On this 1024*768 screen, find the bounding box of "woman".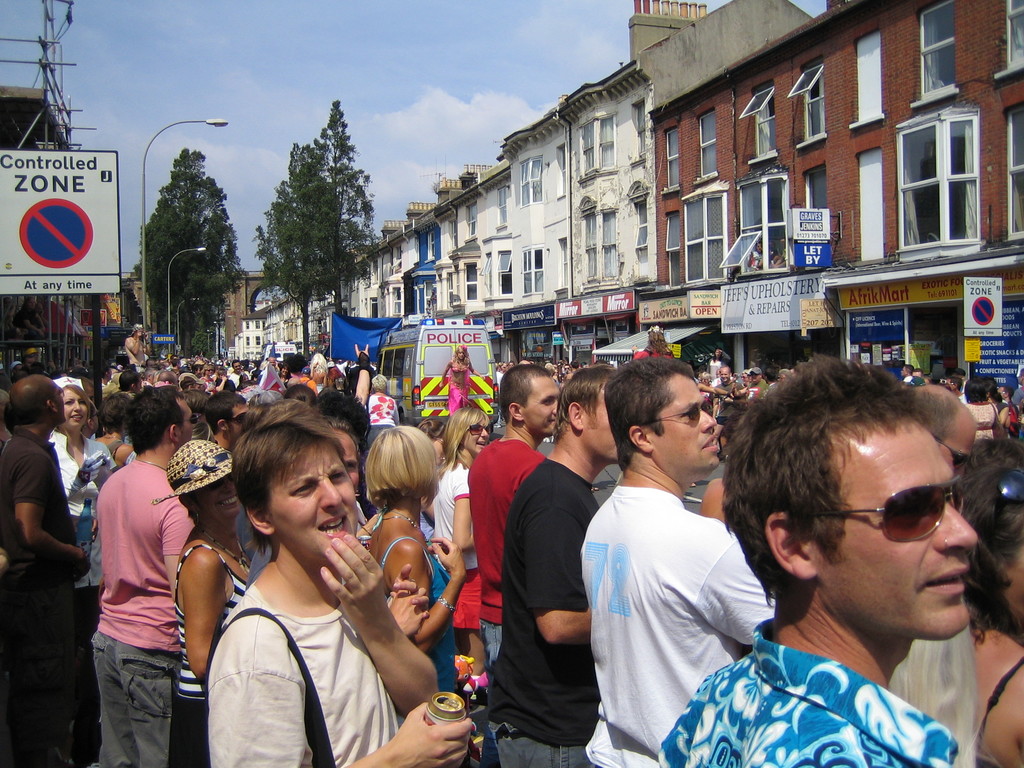
Bounding box: [44, 375, 119, 764].
